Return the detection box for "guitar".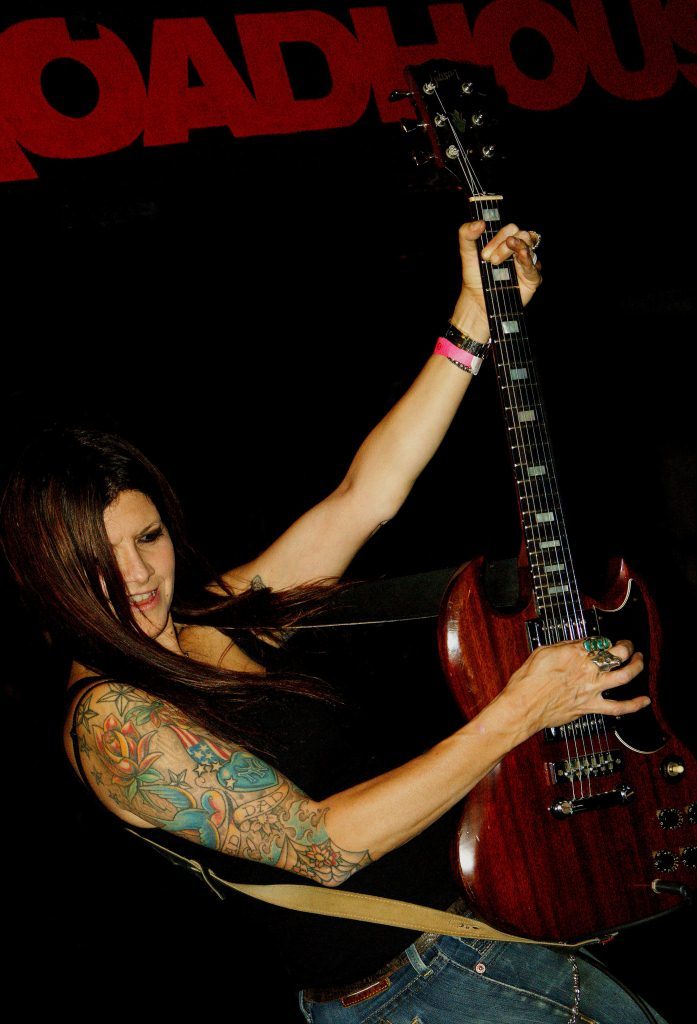
bbox=[385, 58, 696, 954].
